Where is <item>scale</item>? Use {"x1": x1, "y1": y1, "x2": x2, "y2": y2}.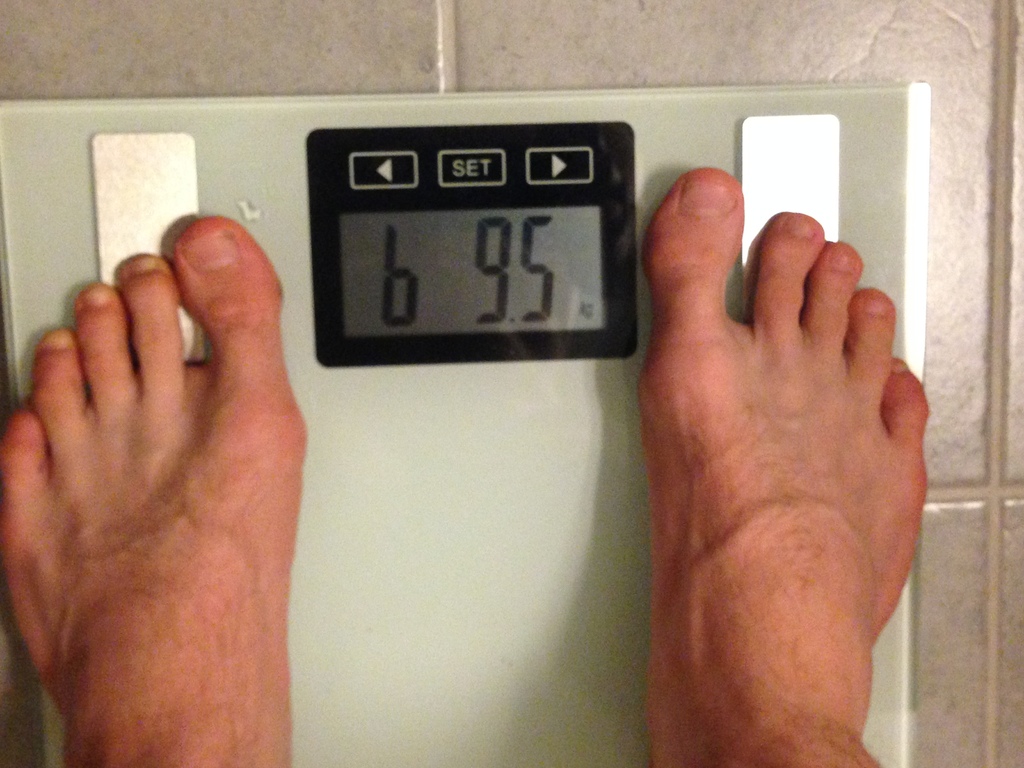
{"x1": 0, "y1": 82, "x2": 928, "y2": 767}.
